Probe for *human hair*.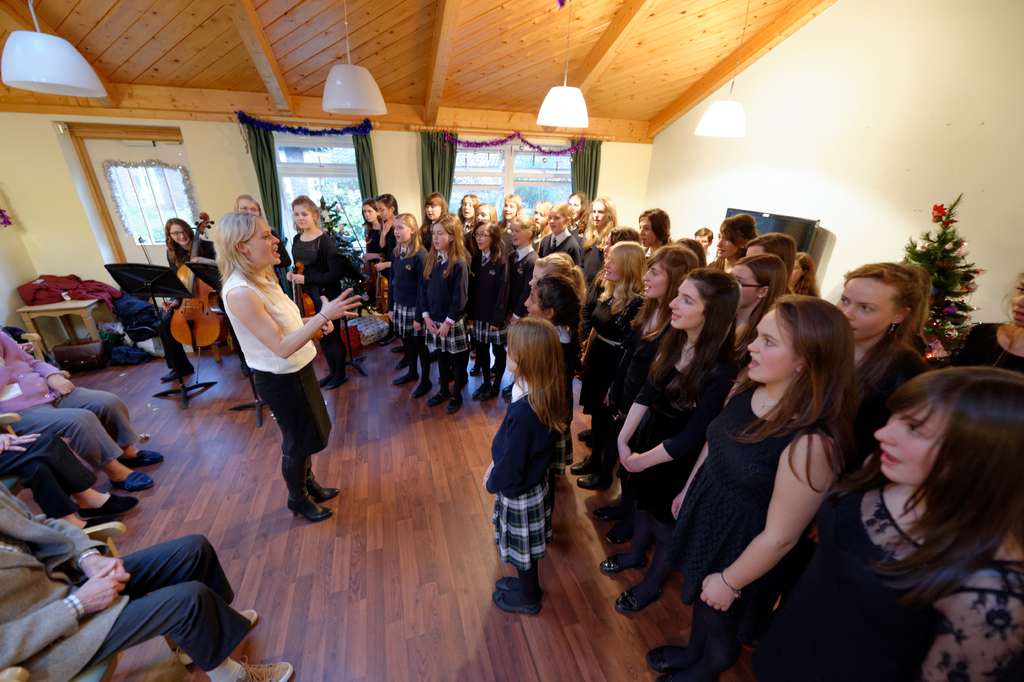
Probe result: (696,225,713,246).
